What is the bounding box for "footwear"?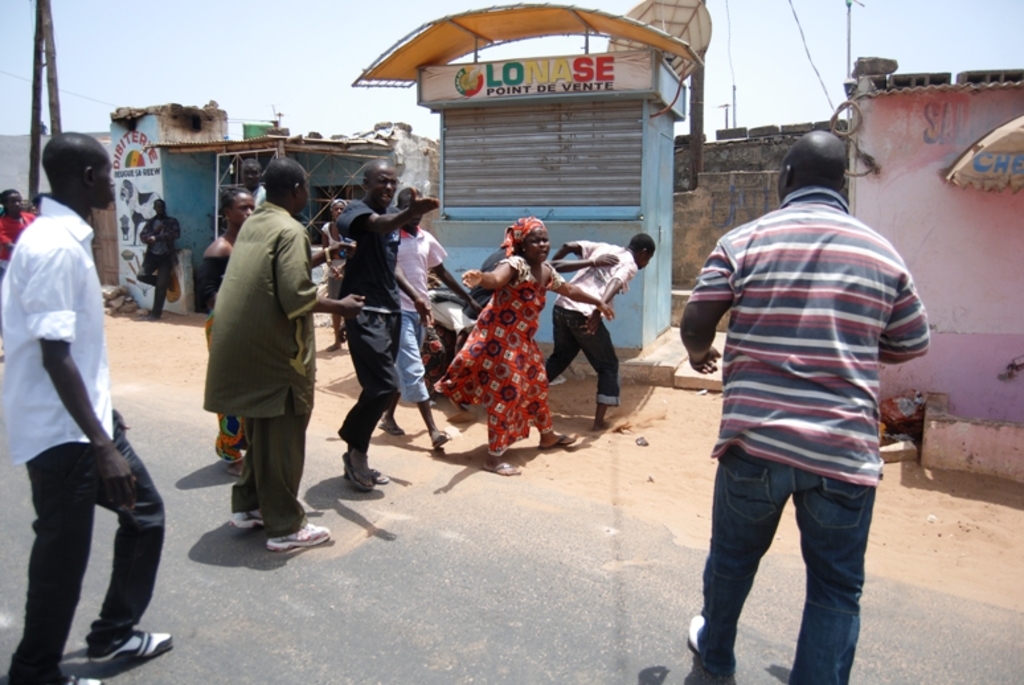
[677,614,725,673].
